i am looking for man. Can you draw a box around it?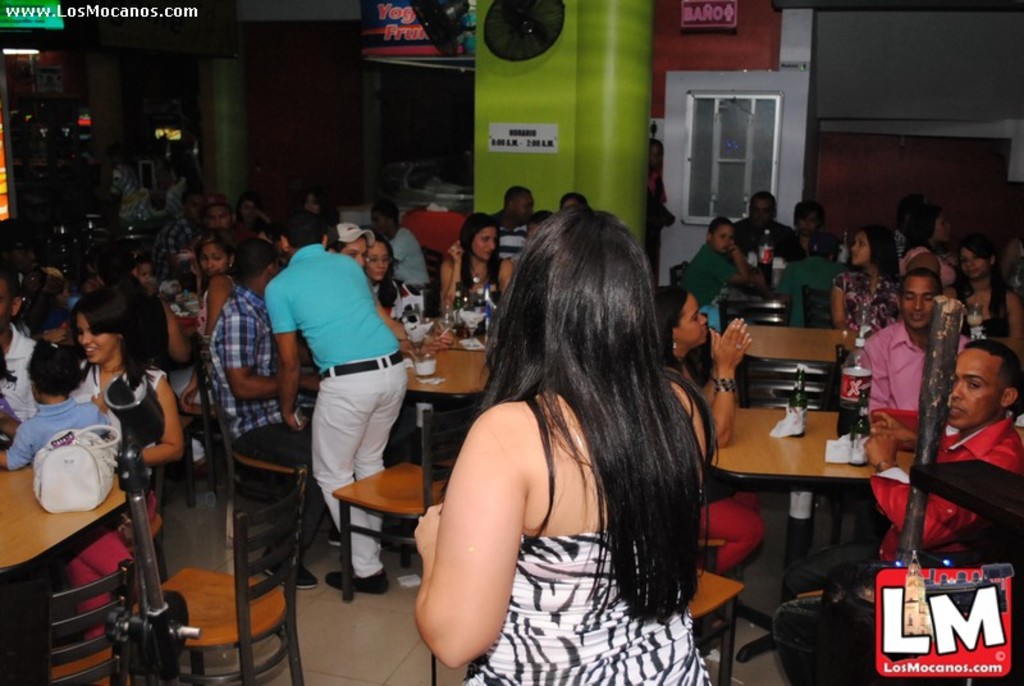
Sure, the bounding box is <bbox>859, 266, 942, 415</bbox>.
